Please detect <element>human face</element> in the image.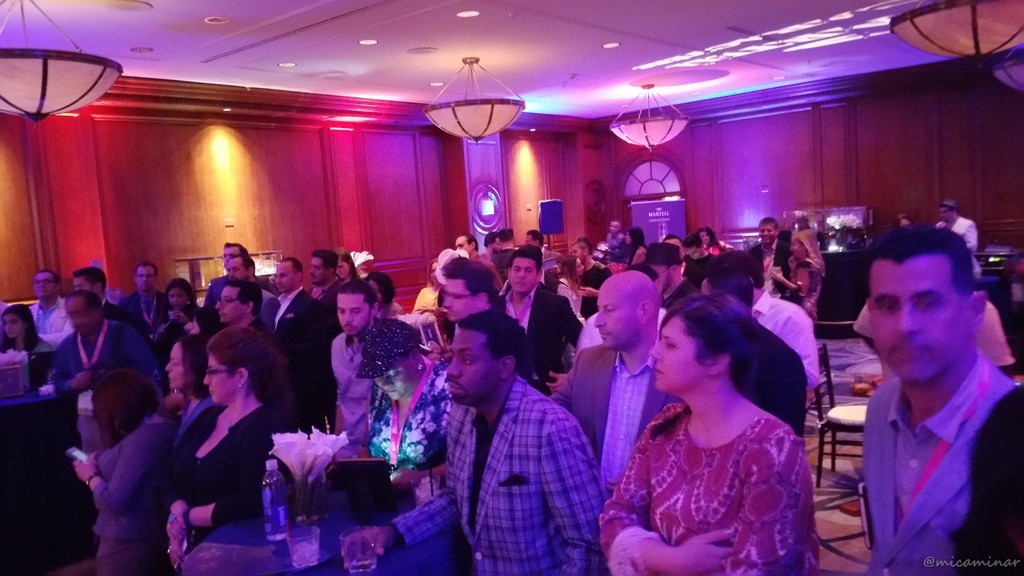
box=[571, 246, 589, 257].
